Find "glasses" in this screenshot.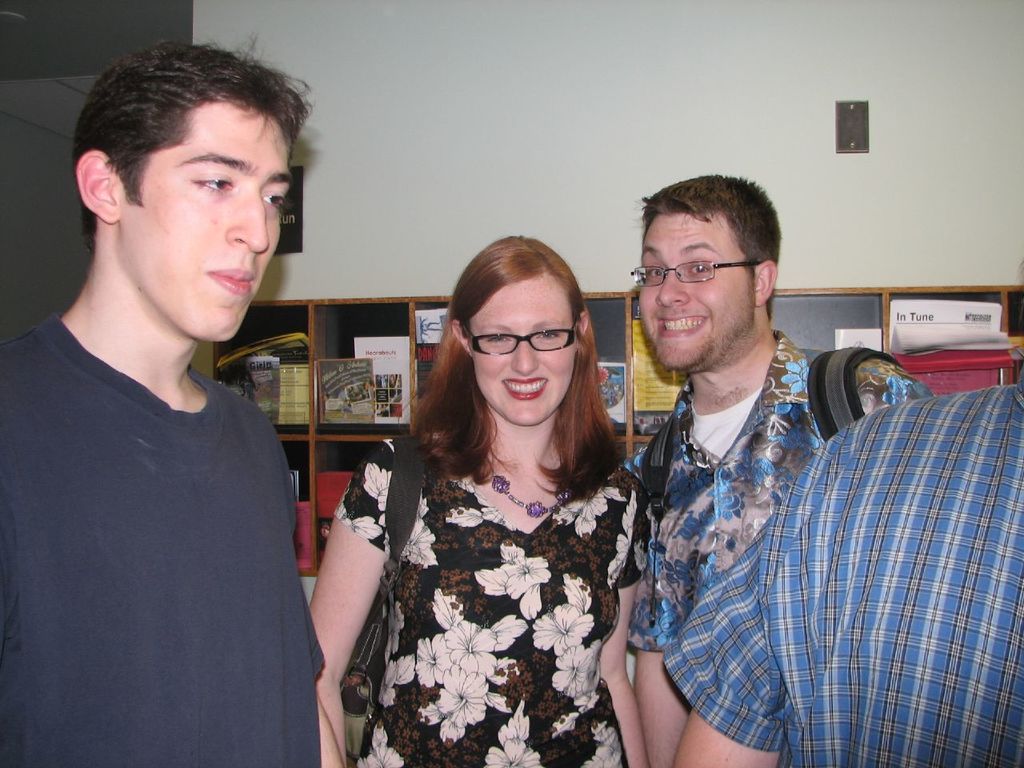
The bounding box for "glasses" is rect(460, 324, 598, 359).
